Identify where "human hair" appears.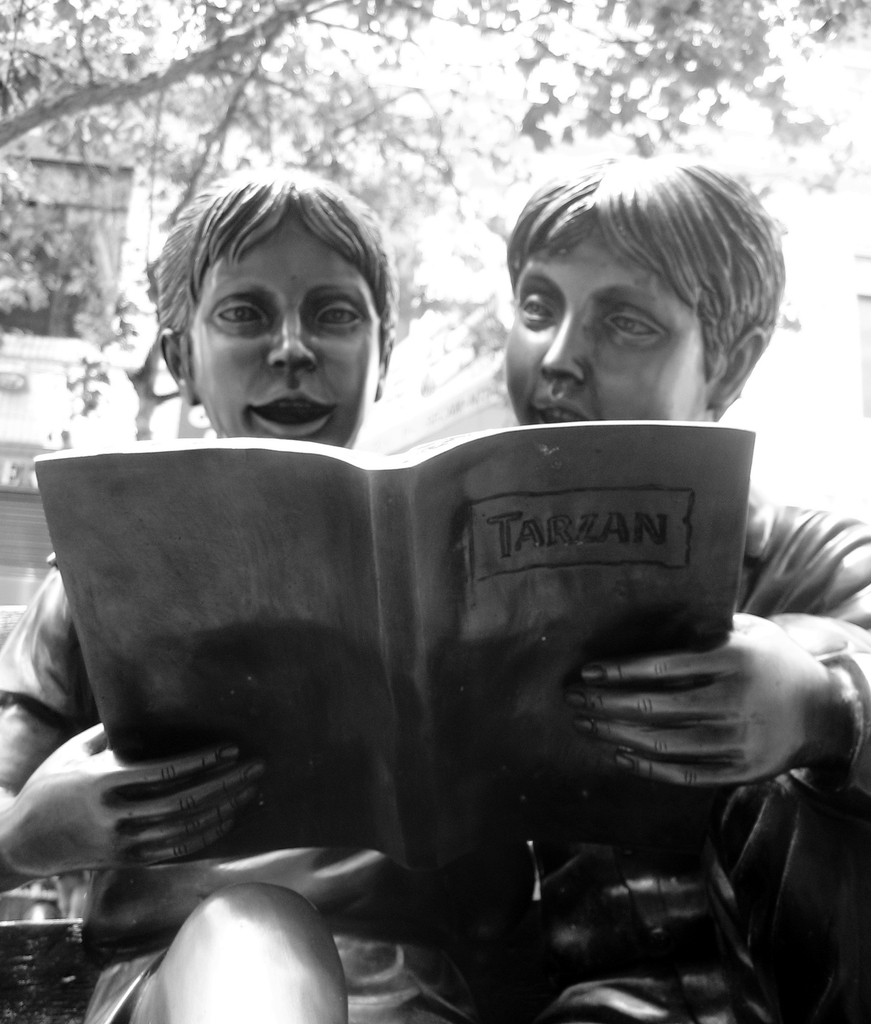
Appears at [x1=149, y1=167, x2=400, y2=394].
